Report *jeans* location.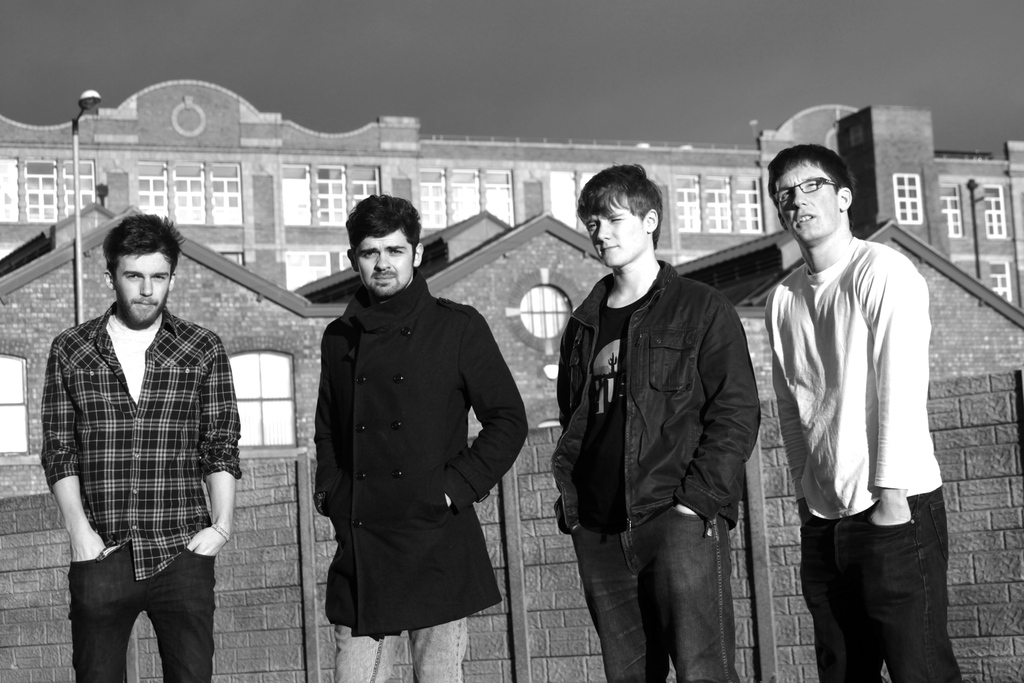
Report: bbox(64, 539, 223, 678).
